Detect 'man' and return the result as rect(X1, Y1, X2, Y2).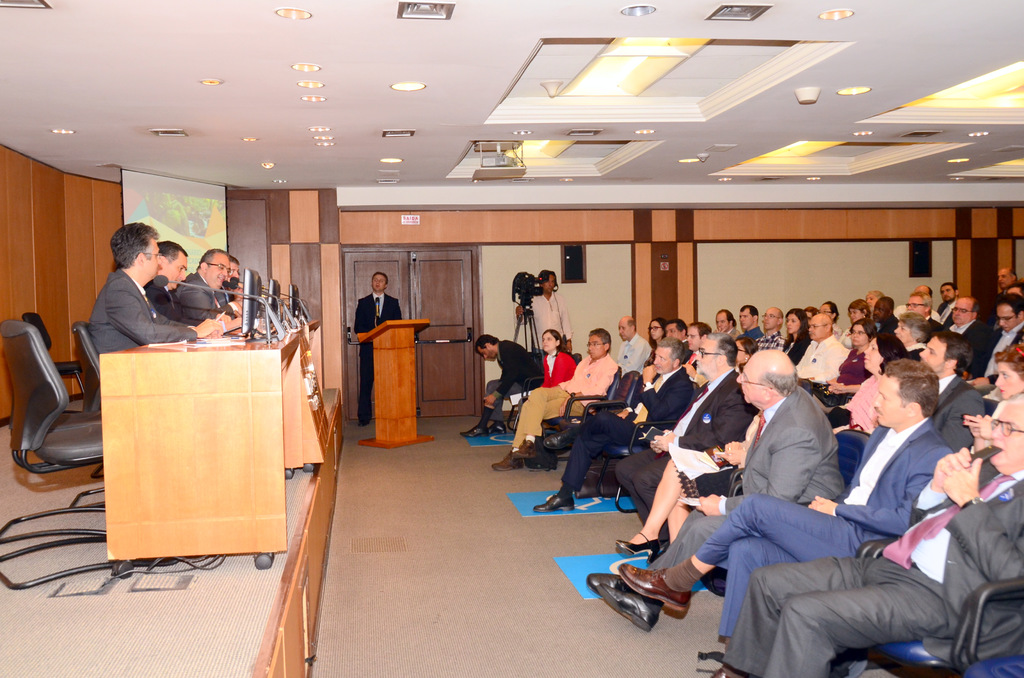
rect(459, 335, 541, 435).
